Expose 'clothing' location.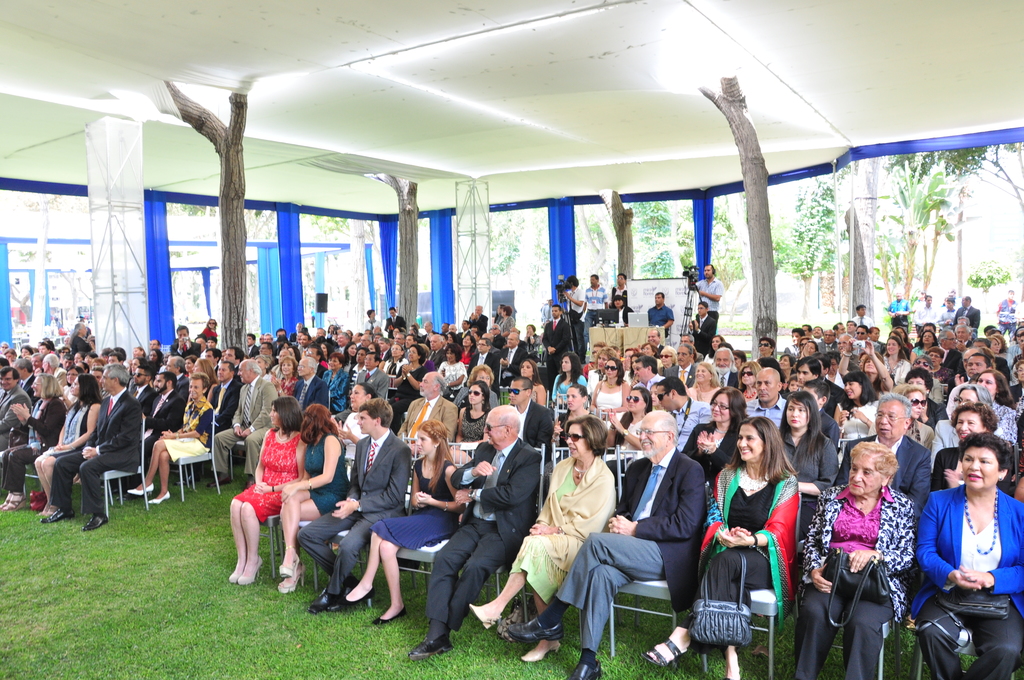
Exposed at rect(368, 460, 460, 551).
